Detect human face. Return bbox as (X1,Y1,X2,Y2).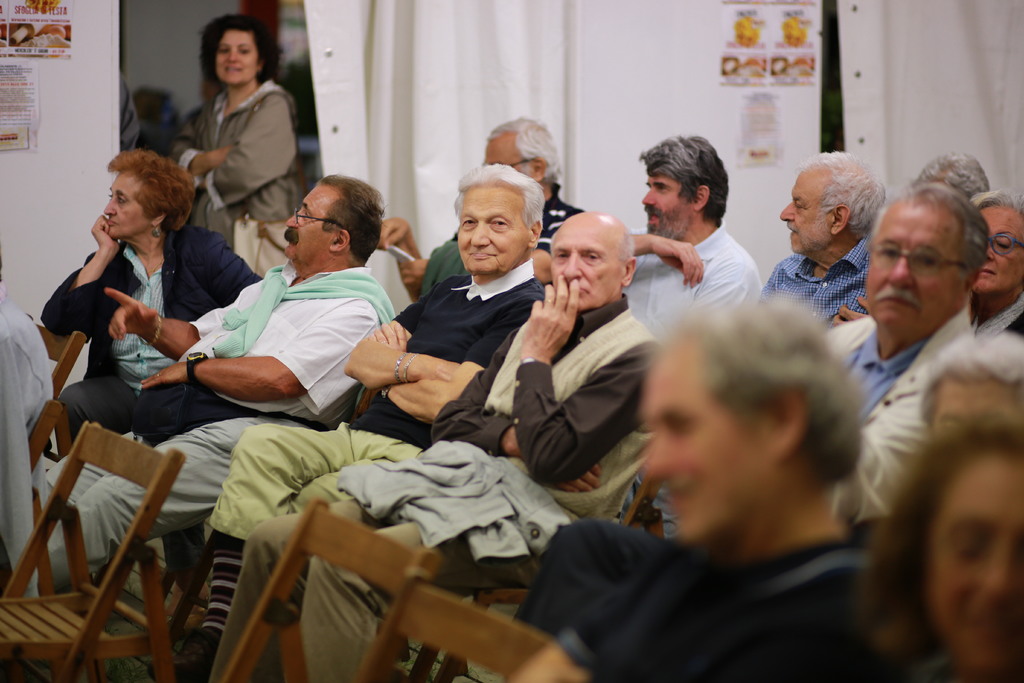
(485,135,534,179).
